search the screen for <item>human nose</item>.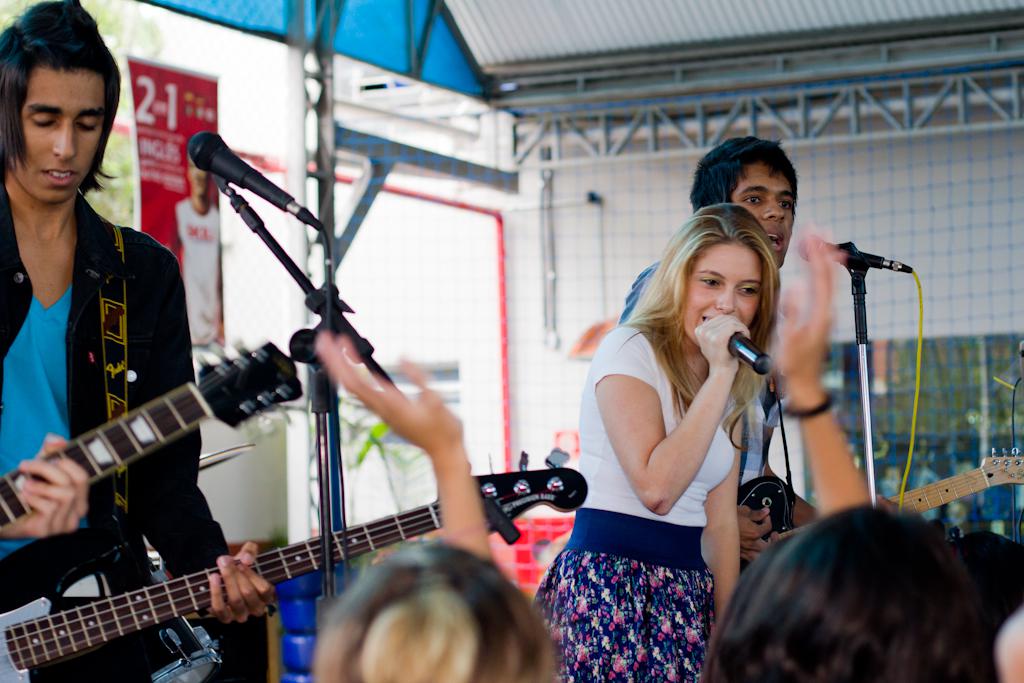
Found at {"x1": 51, "y1": 123, "x2": 78, "y2": 155}.
